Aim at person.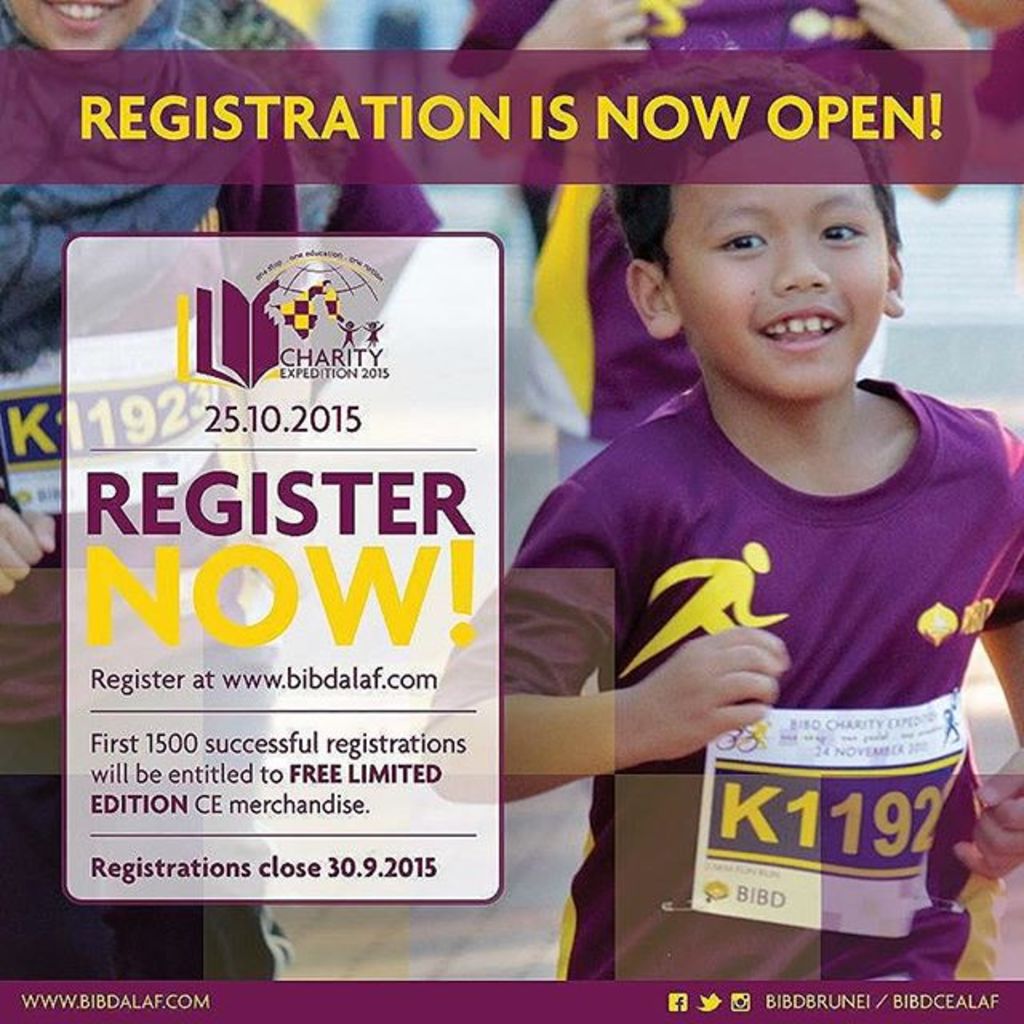
Aimed at <bbox>459, 0, 970, 446</bbox>.
